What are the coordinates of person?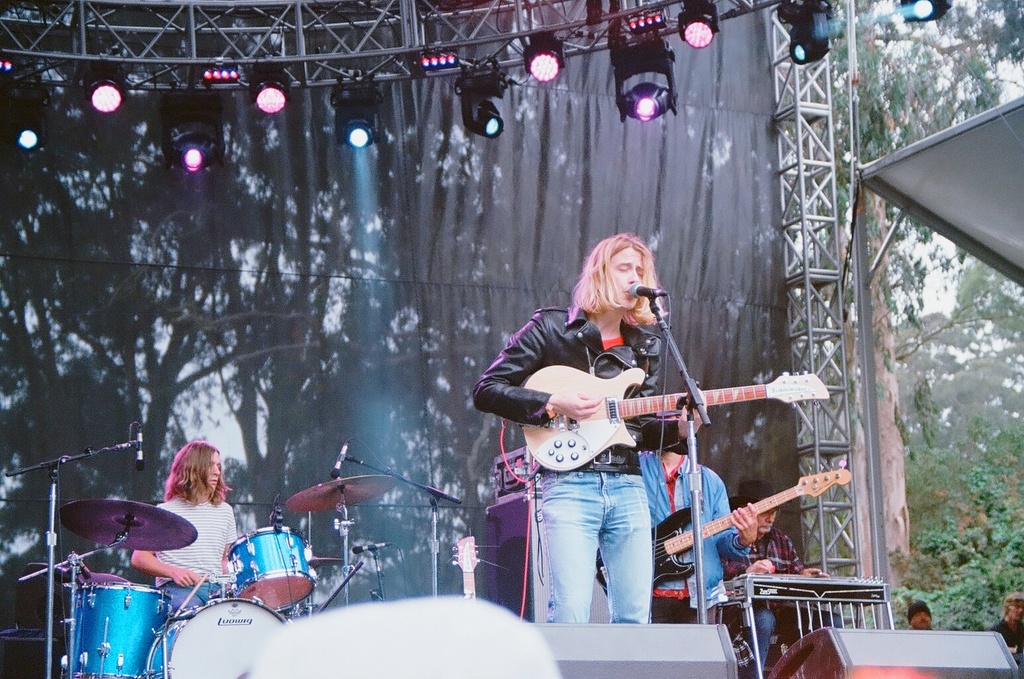
132:446:235:619.
